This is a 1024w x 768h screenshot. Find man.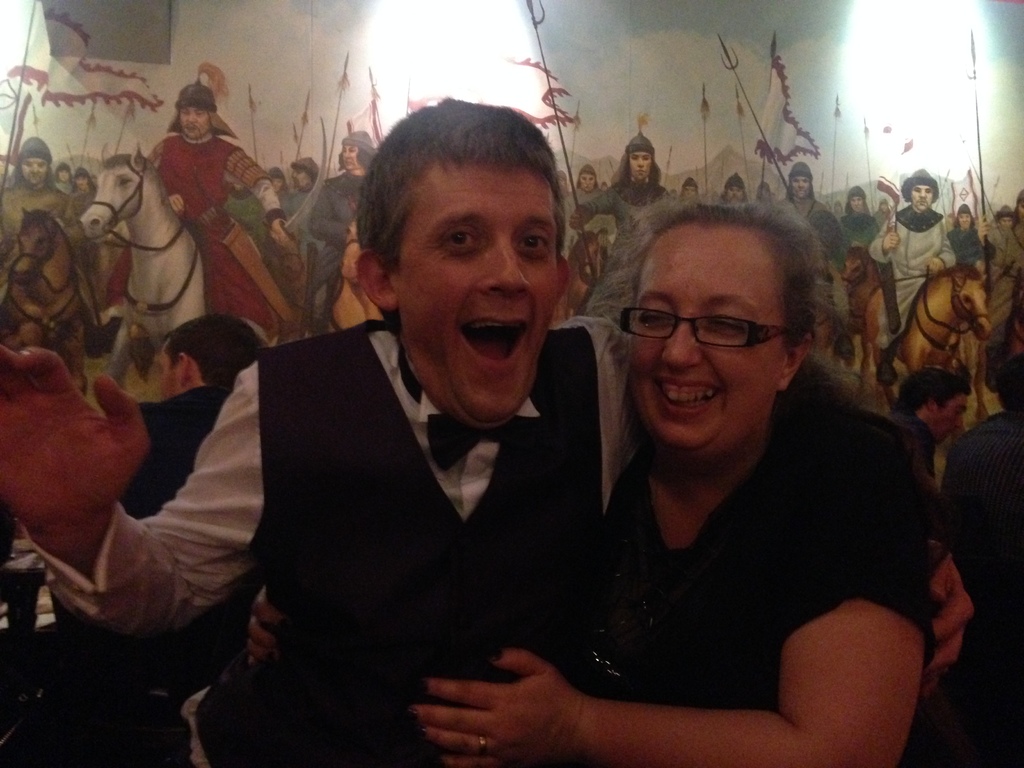
Bounding box: (x1=0, y1=139, x2=80, y2=241).
